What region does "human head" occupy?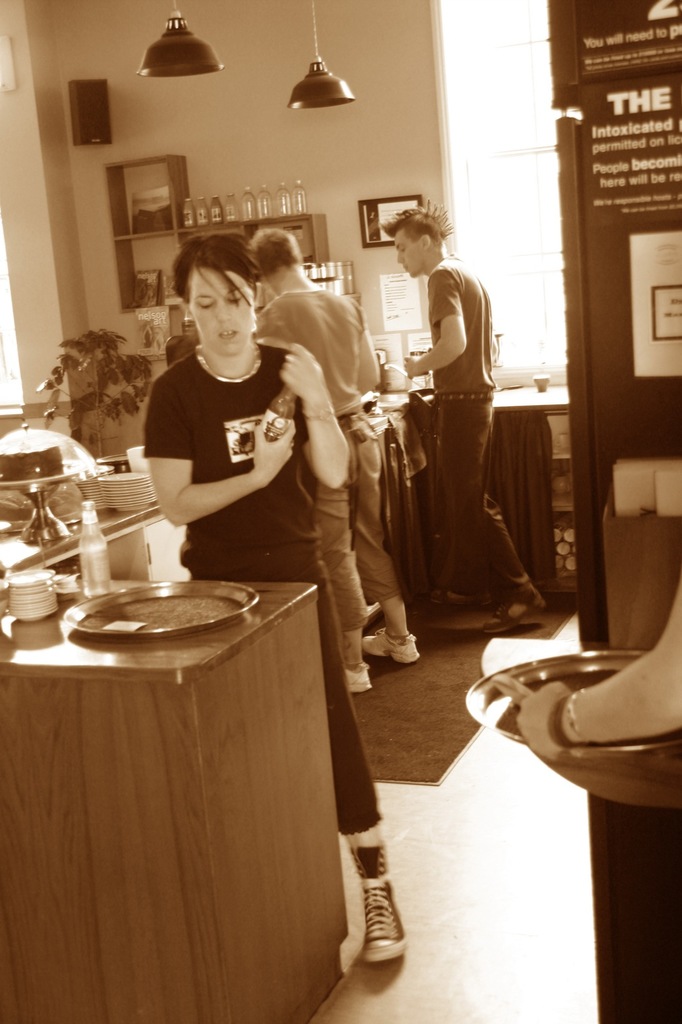
387 207 445 279.
